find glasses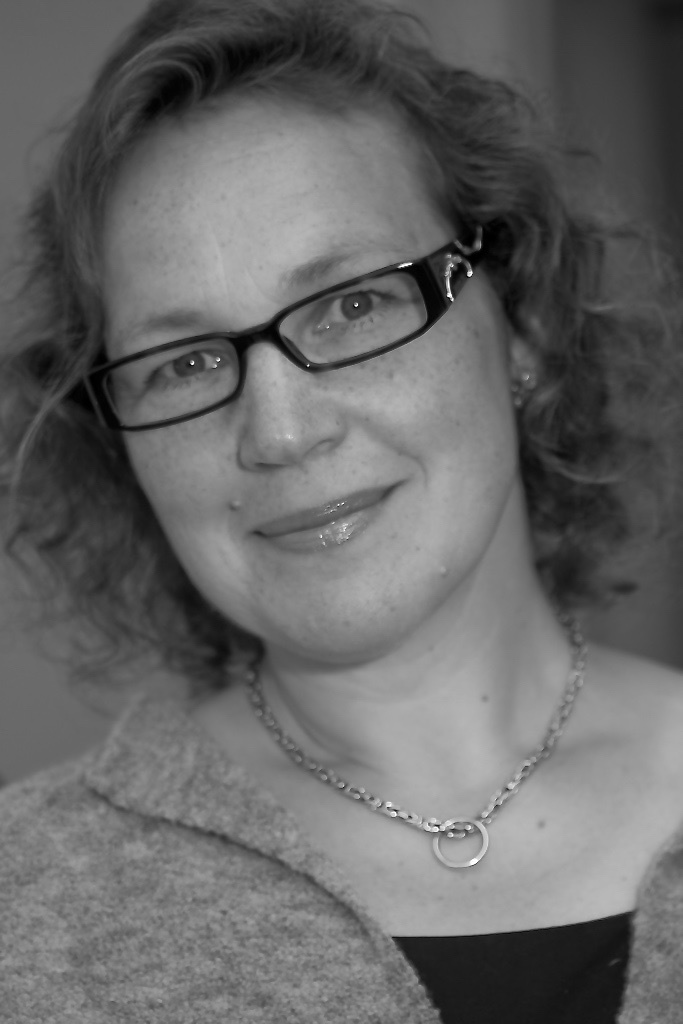
region(90, 228, 505, 411)
